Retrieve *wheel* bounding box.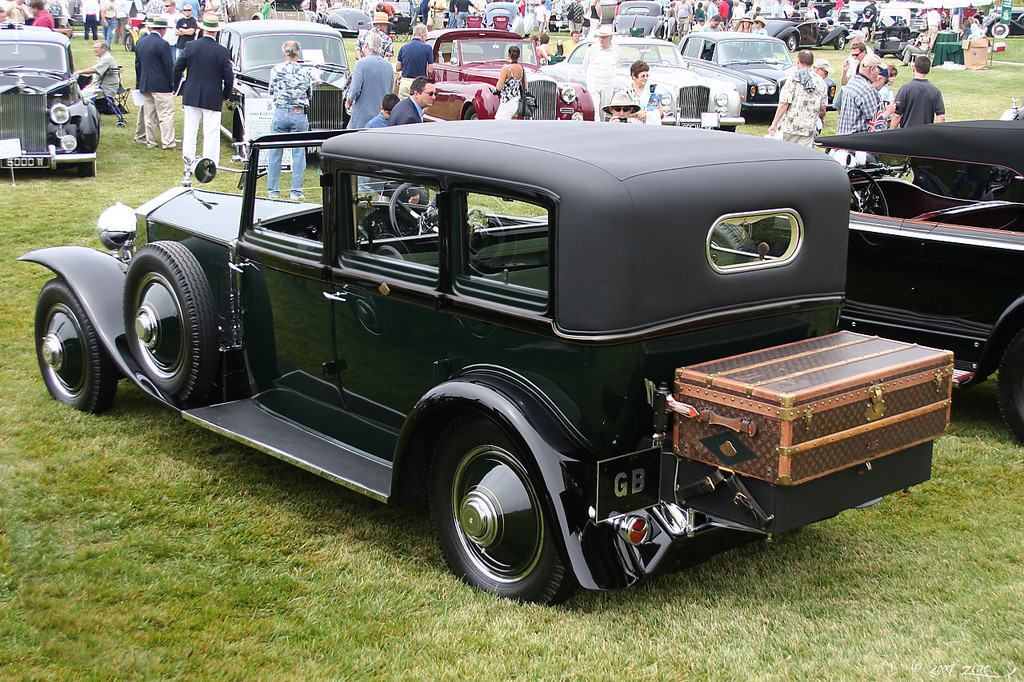
Bounding box: region(992, 333, 1023, 446).
